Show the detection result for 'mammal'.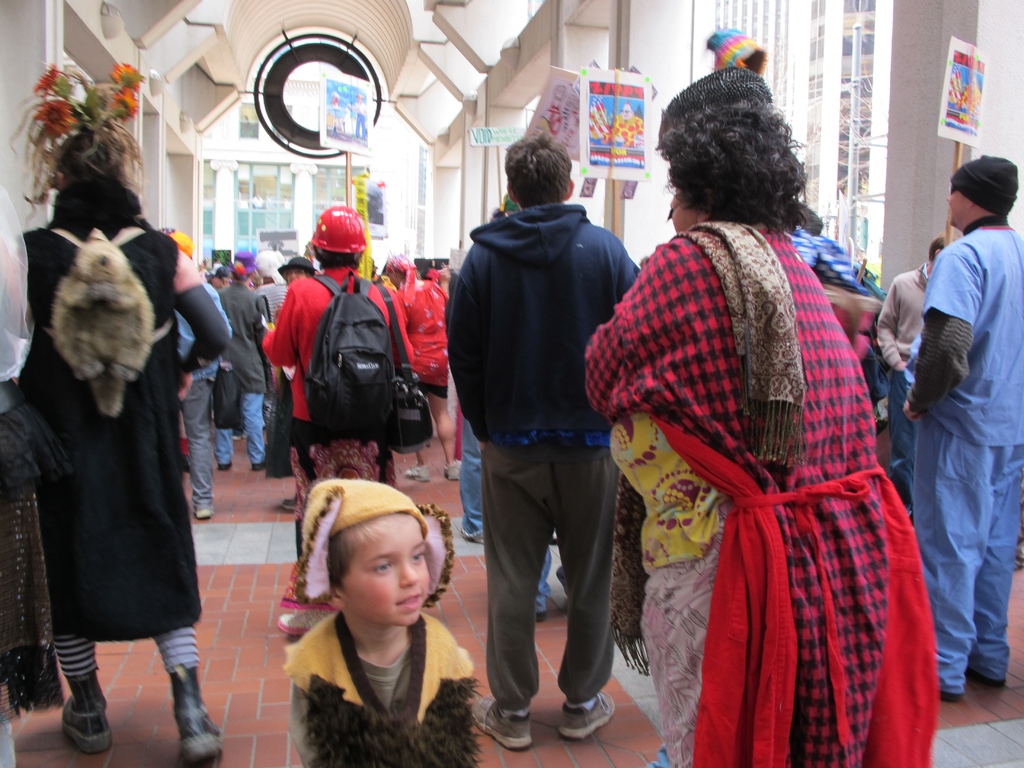
(367, 252, 381, 285).
